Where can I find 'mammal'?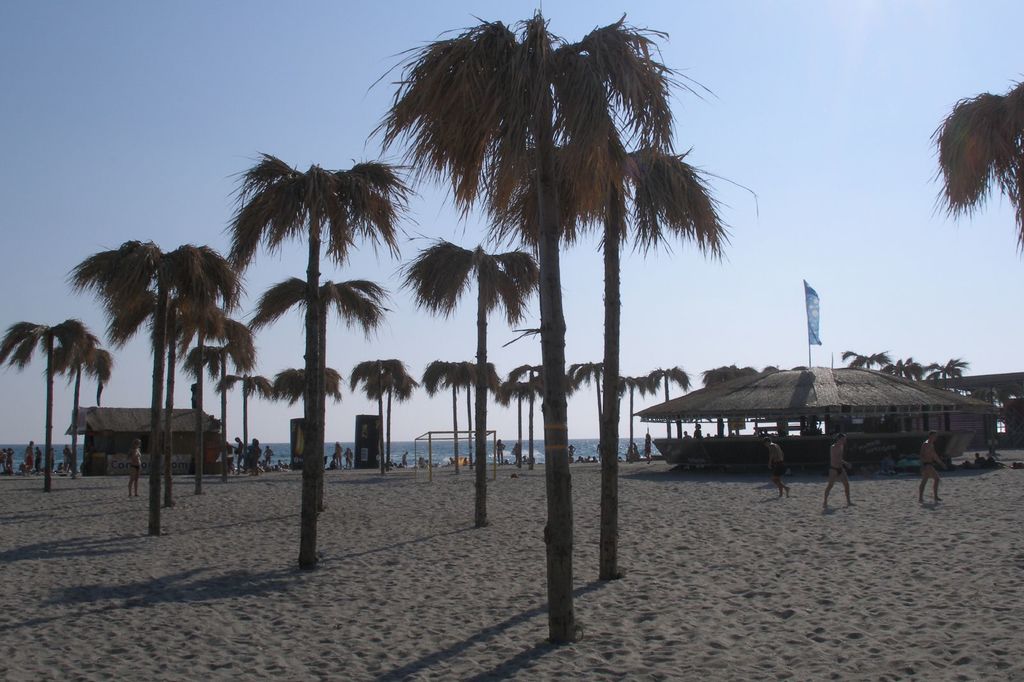
You can find it at (left=495, top=438, right=508, bottom=468).
